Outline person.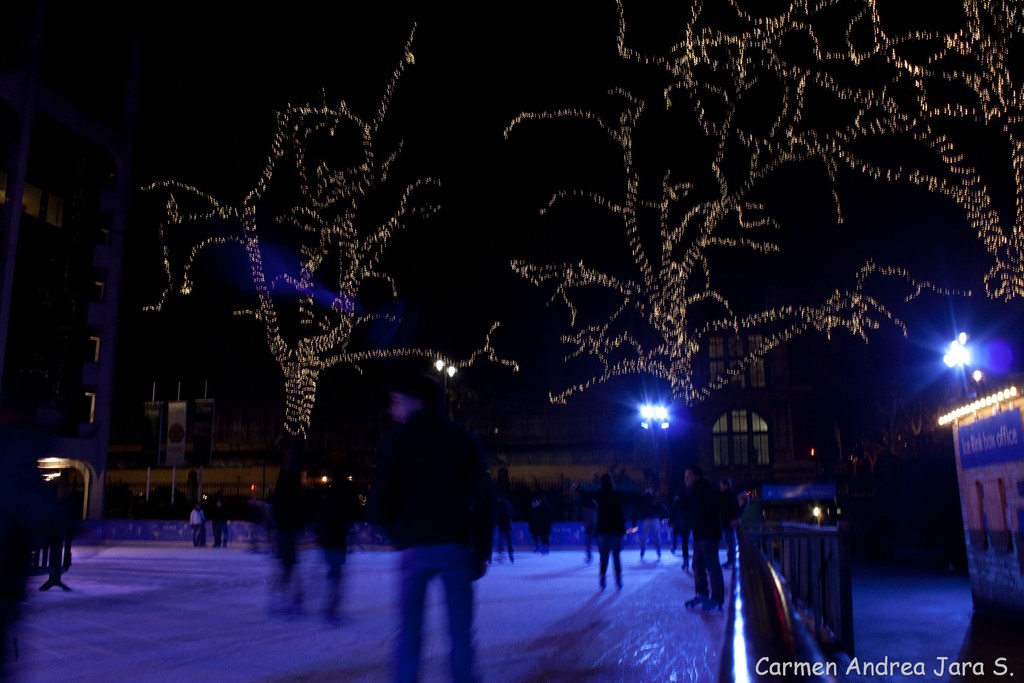
Outline: BBox(373, 375, 499, 682).
